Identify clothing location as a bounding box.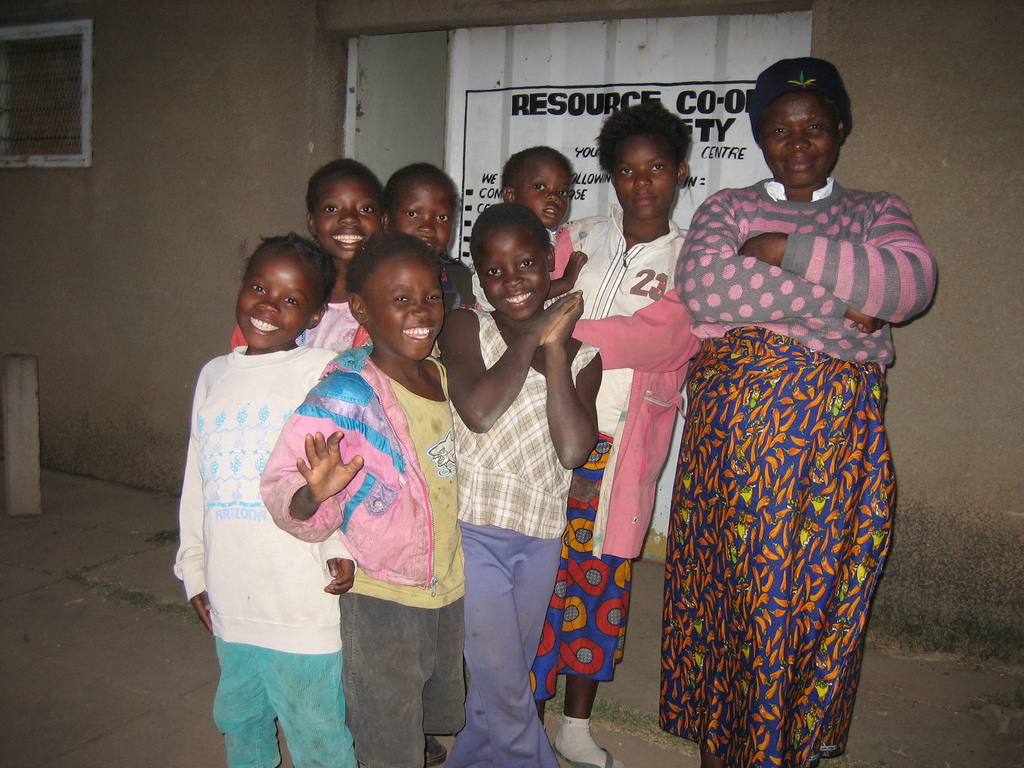
[x1=172, y1=348, x2=350, y2=767].
